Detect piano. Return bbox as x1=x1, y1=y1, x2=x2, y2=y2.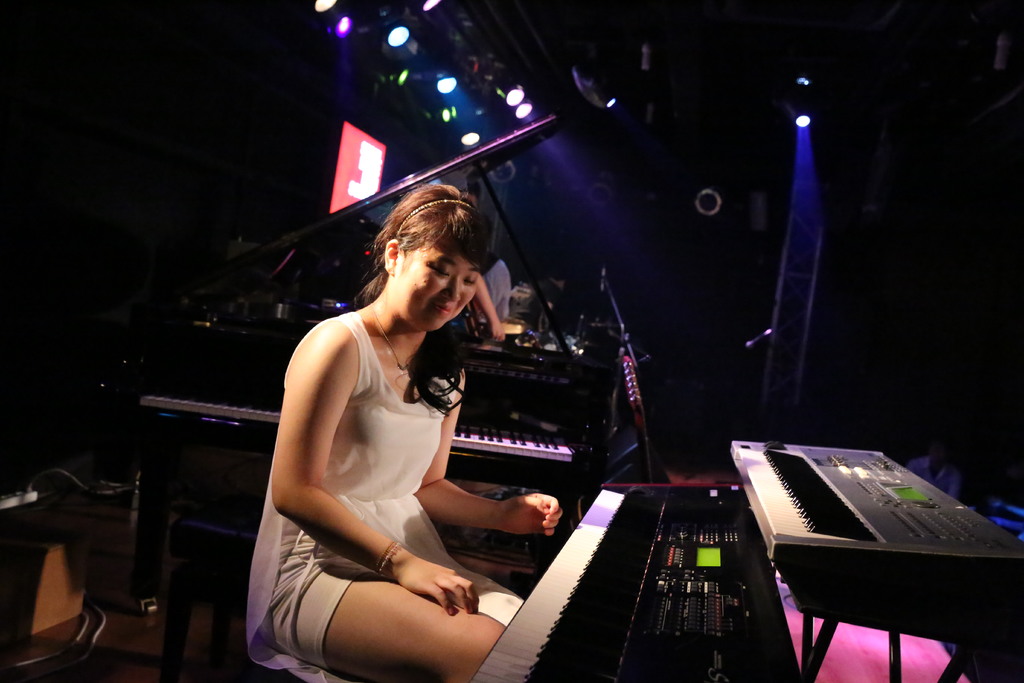
x1=132, y1=118, x2=657, y2=609.
